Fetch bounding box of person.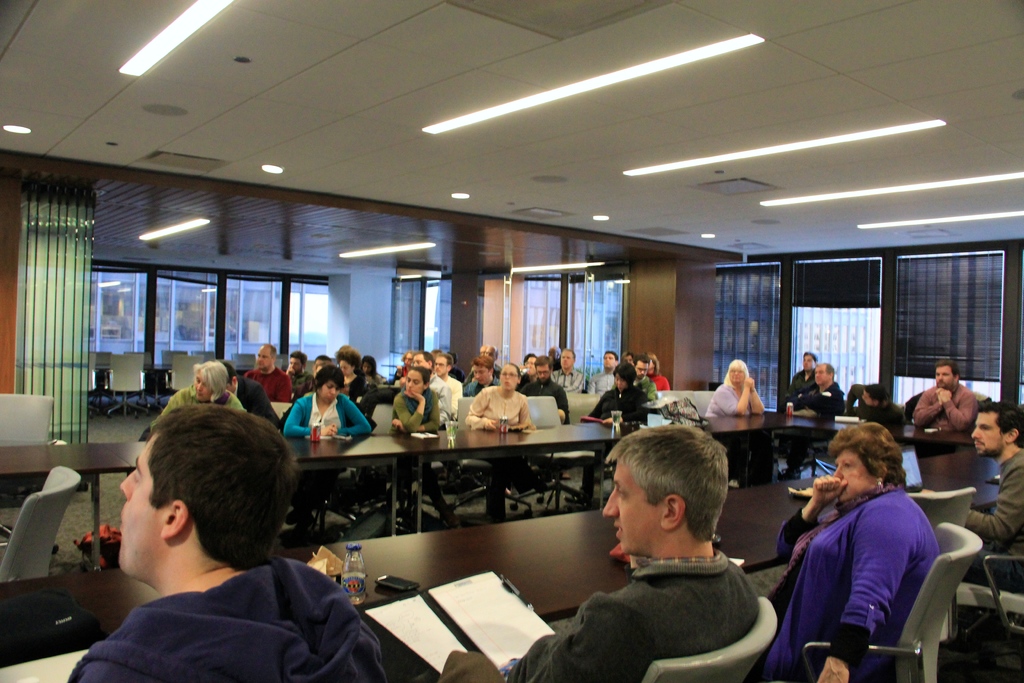
Bbox: 552:347:584:392.
